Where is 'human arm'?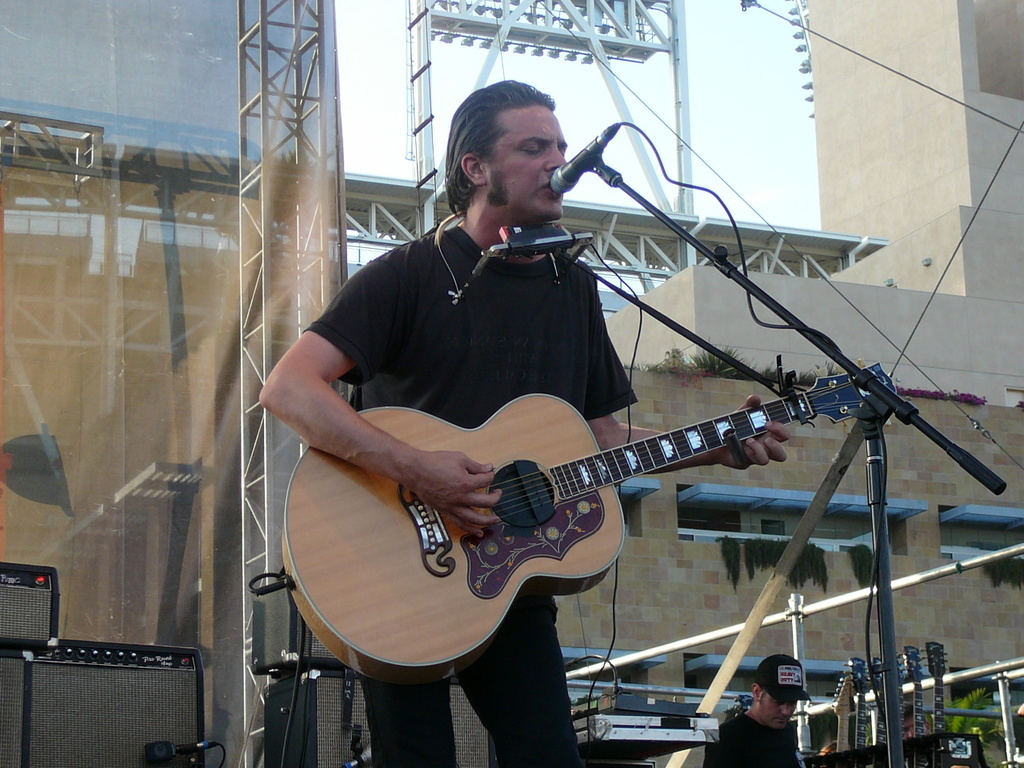
left=571, top=294, right=785, bottom=461.
